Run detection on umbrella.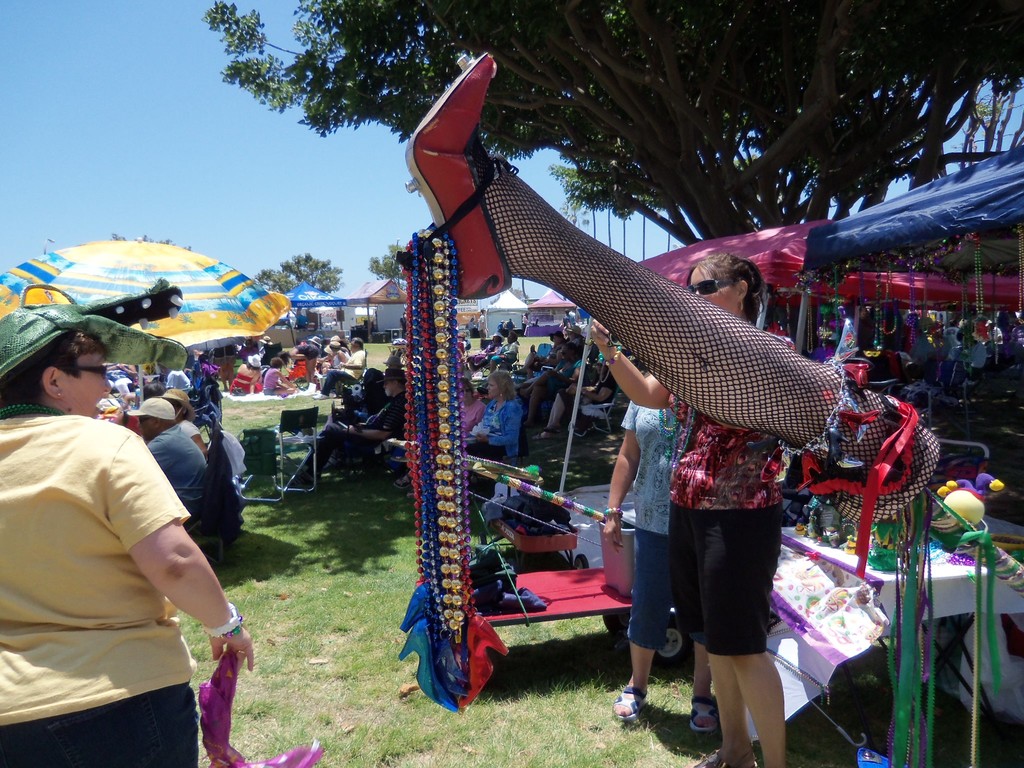
Result: {"x1": 3, "y1": 234, "x2": 291, "y2": 406}.
